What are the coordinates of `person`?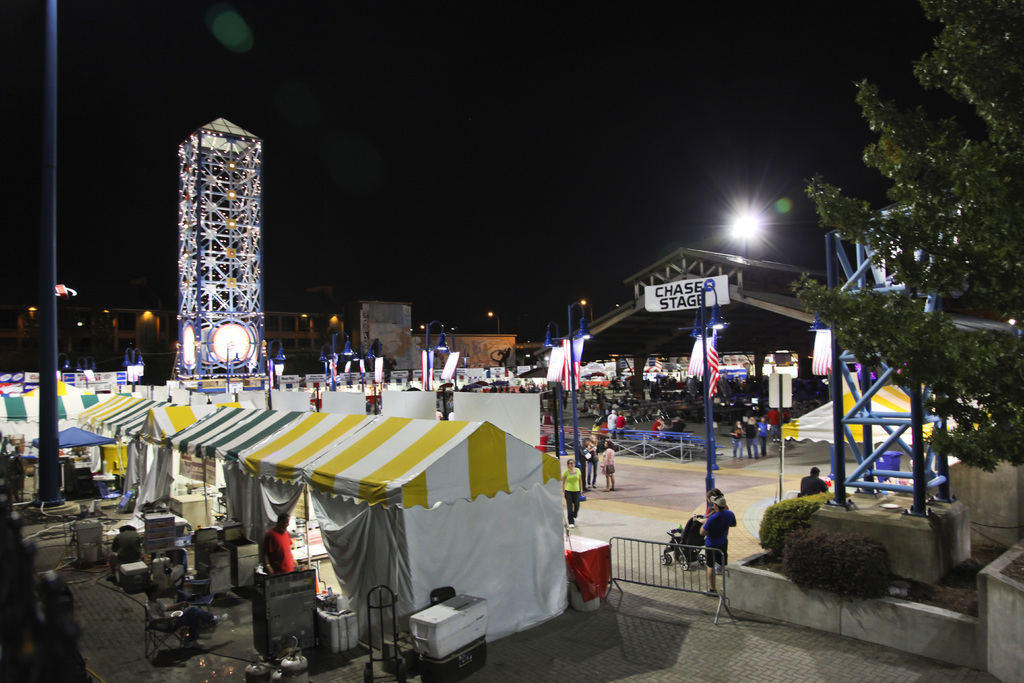
<bbox>601, 441, 616, 493</bbox>.
